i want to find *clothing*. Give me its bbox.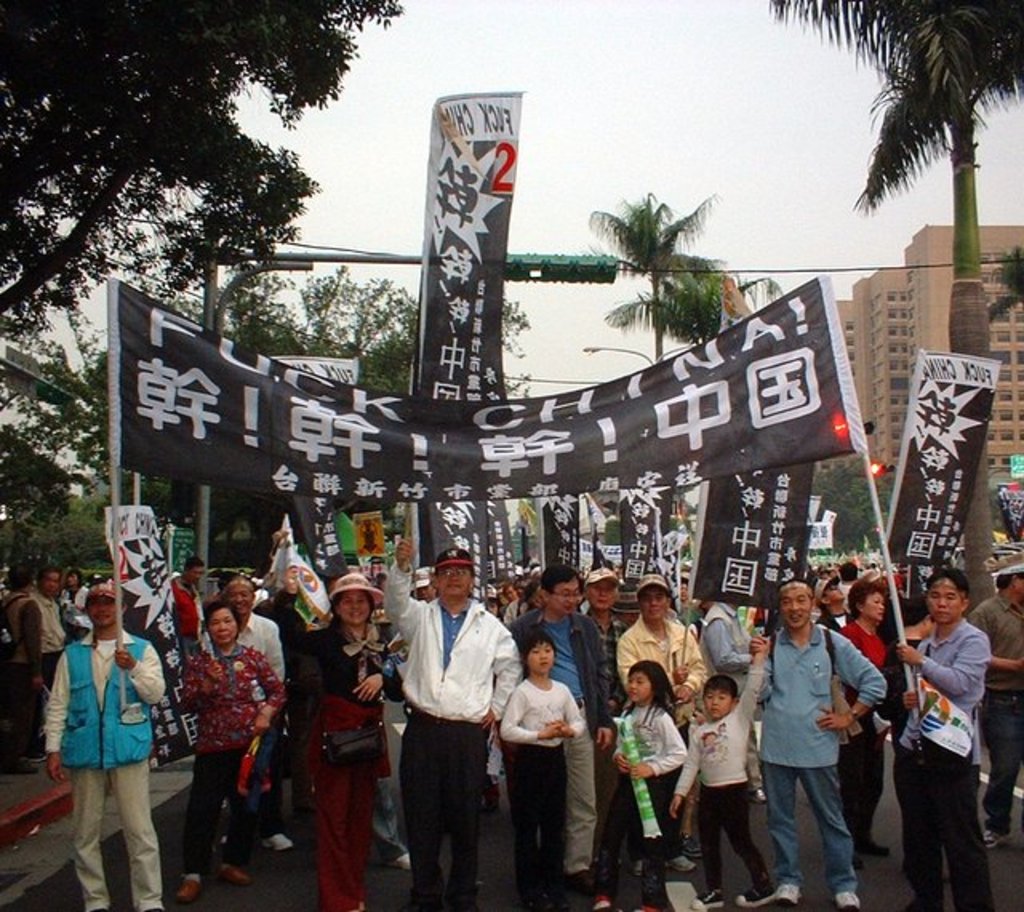
(778, 626, 877, 910).
